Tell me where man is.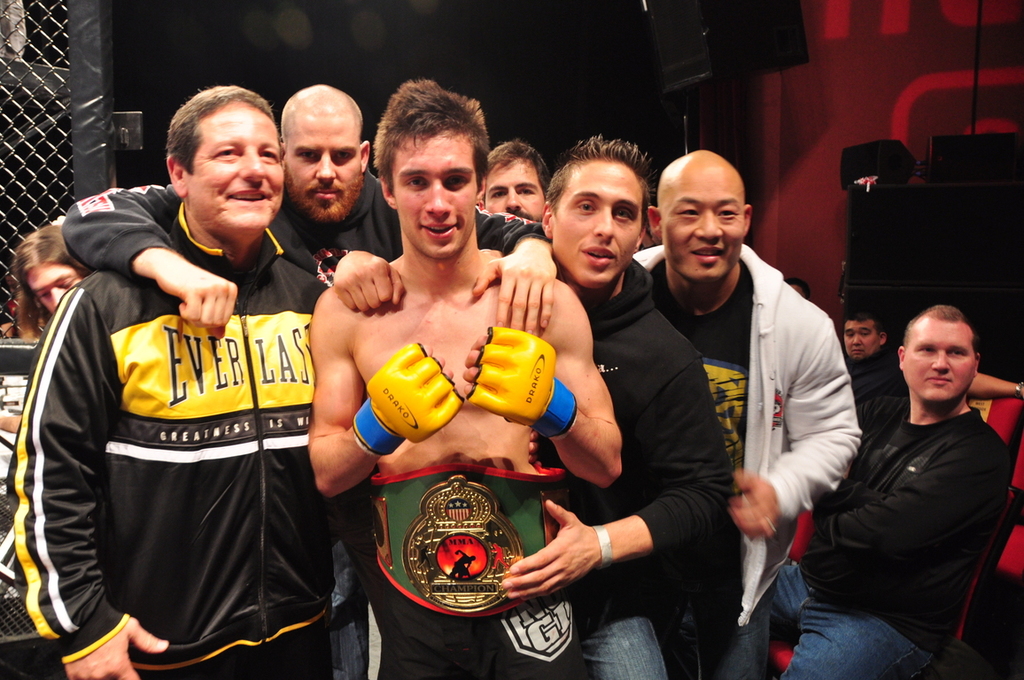
man is at region(505, 135, 731, 671).
